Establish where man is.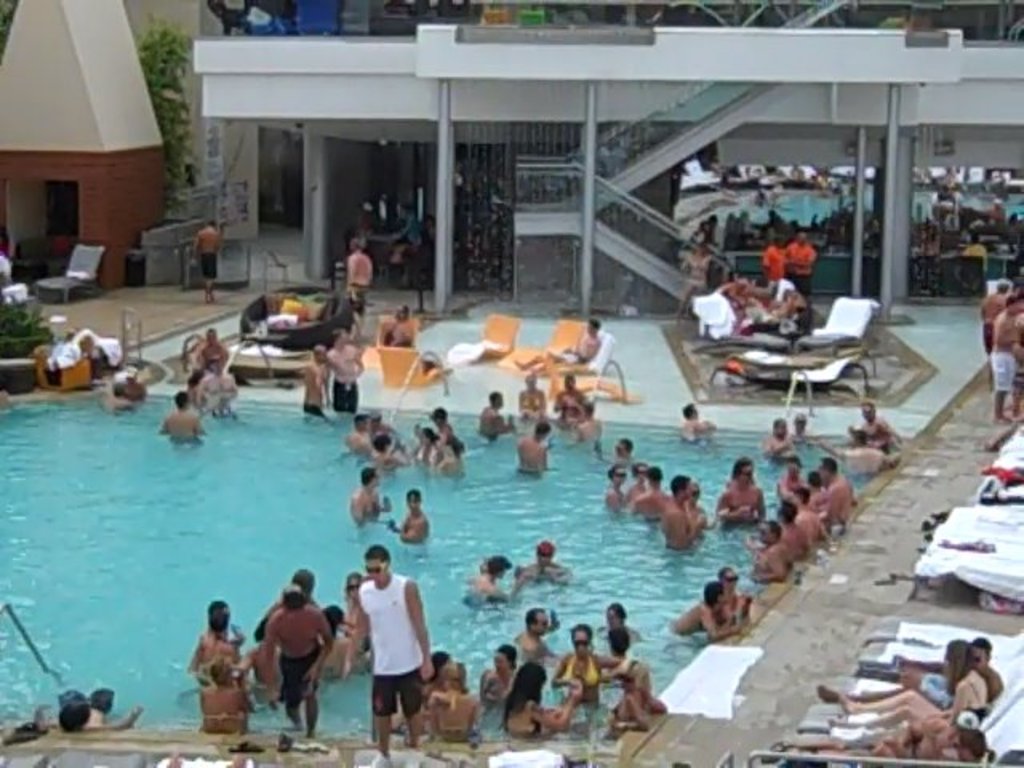
Established at <box>622,464,650,501</box>.
